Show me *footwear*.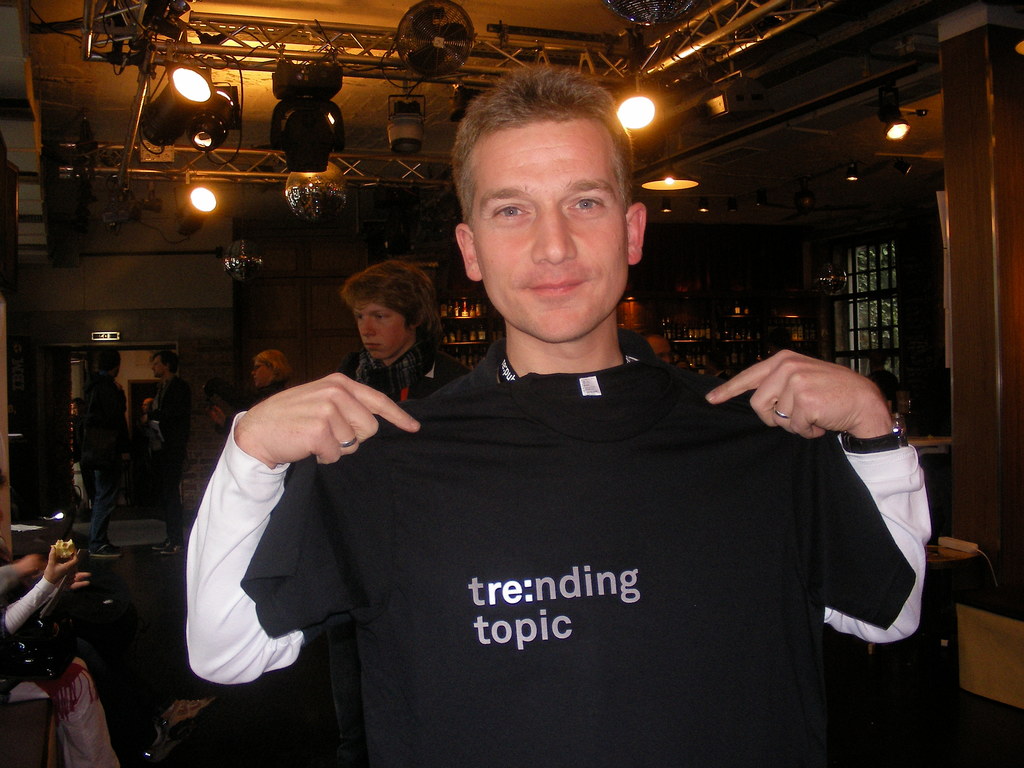
*footwear* is here: (left=163, top=544, right=186, bottom=555).
